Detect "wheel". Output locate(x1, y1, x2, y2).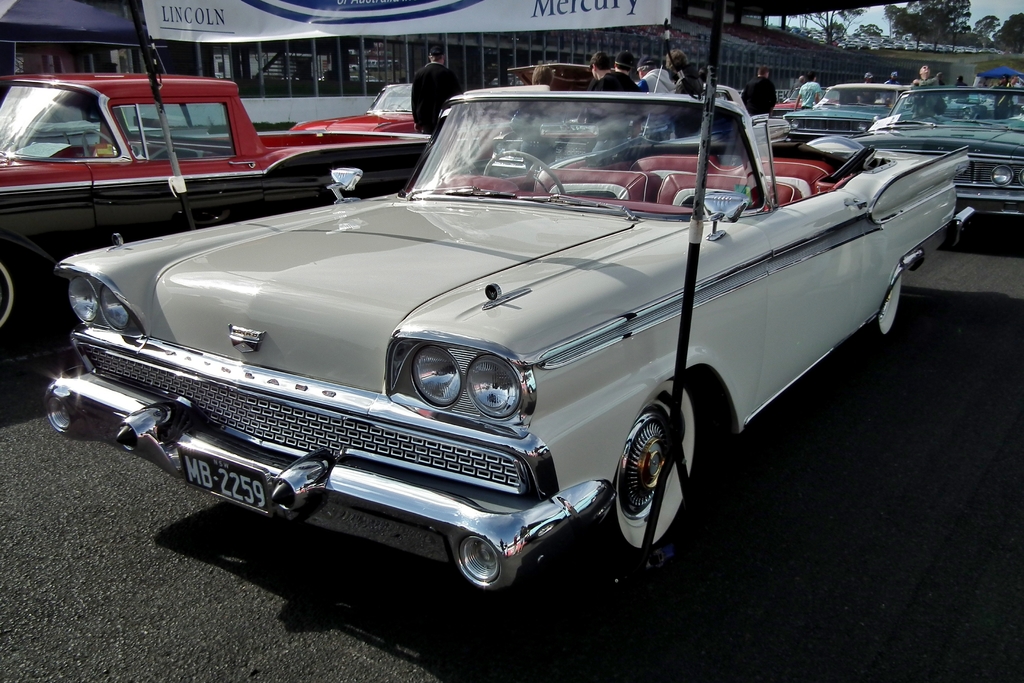
locate(0, 240, 33, 354).
